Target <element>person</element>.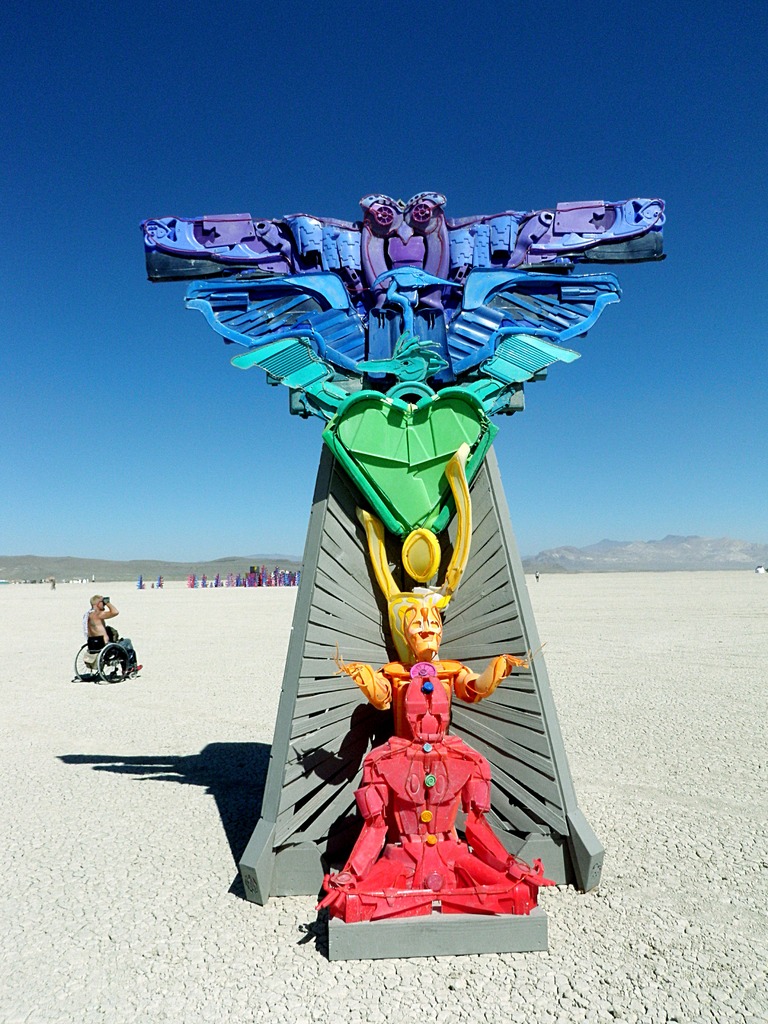
Target region: <region>353, 440, 472, 662</region>.
